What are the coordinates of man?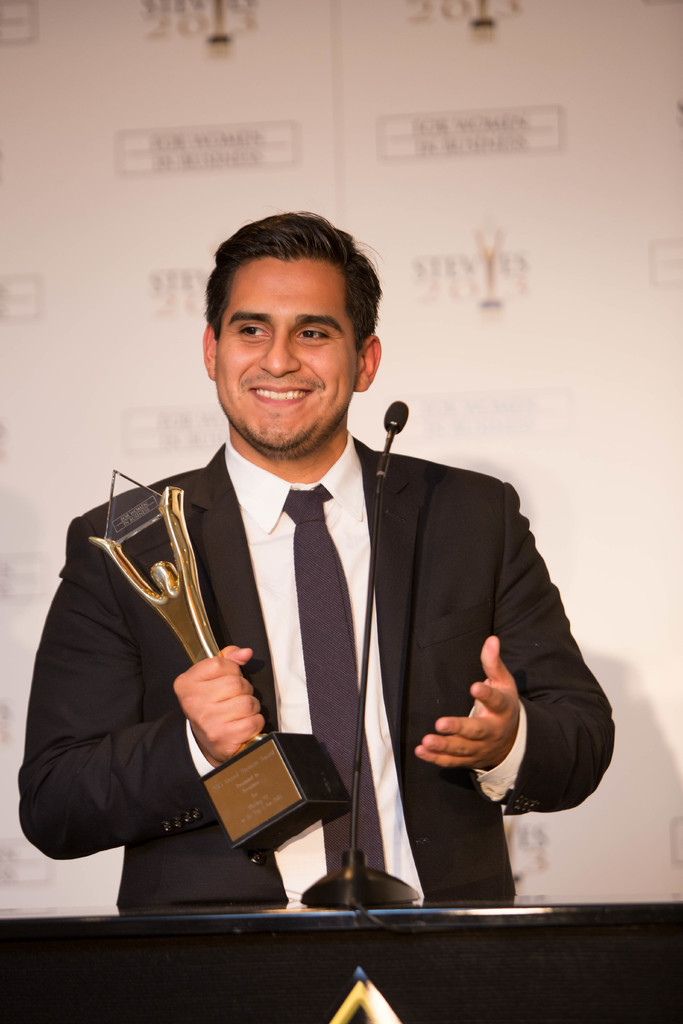
x1=66 y1=237 x2=602 y2=918.
